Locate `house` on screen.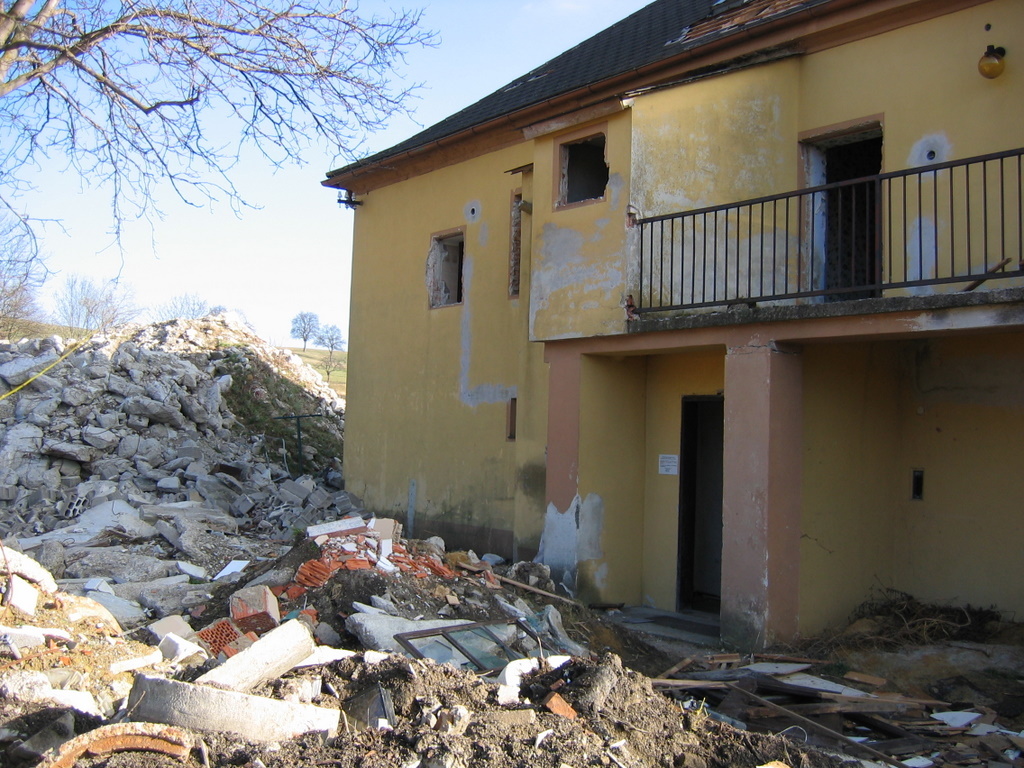
On screen at l=304, t=0, r=1015, b=645.
